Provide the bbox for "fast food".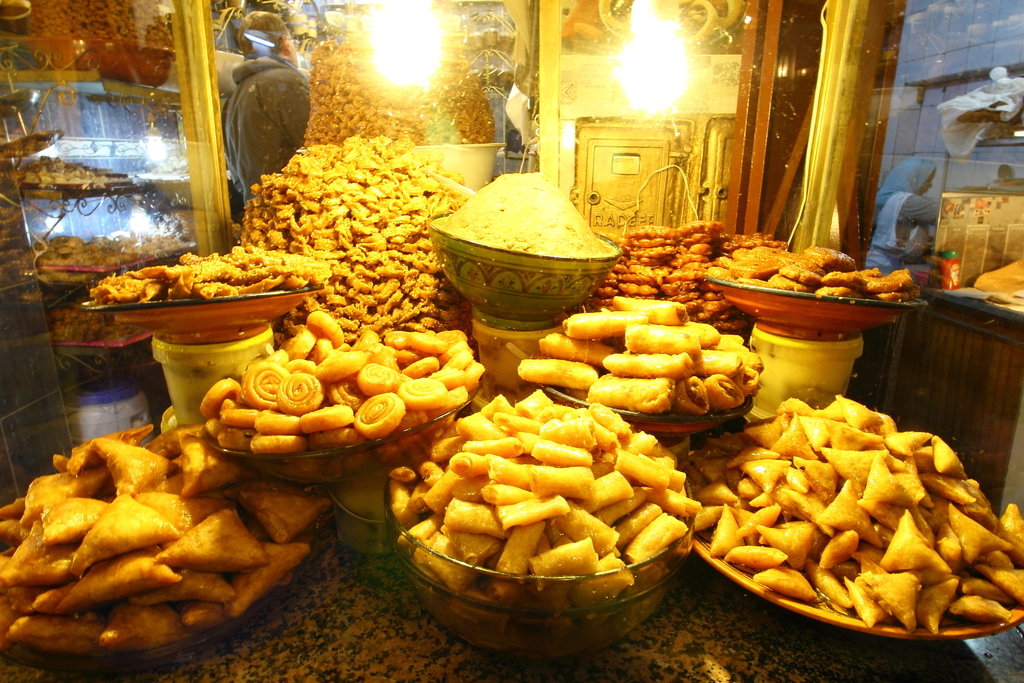
(746,414,794,440).
